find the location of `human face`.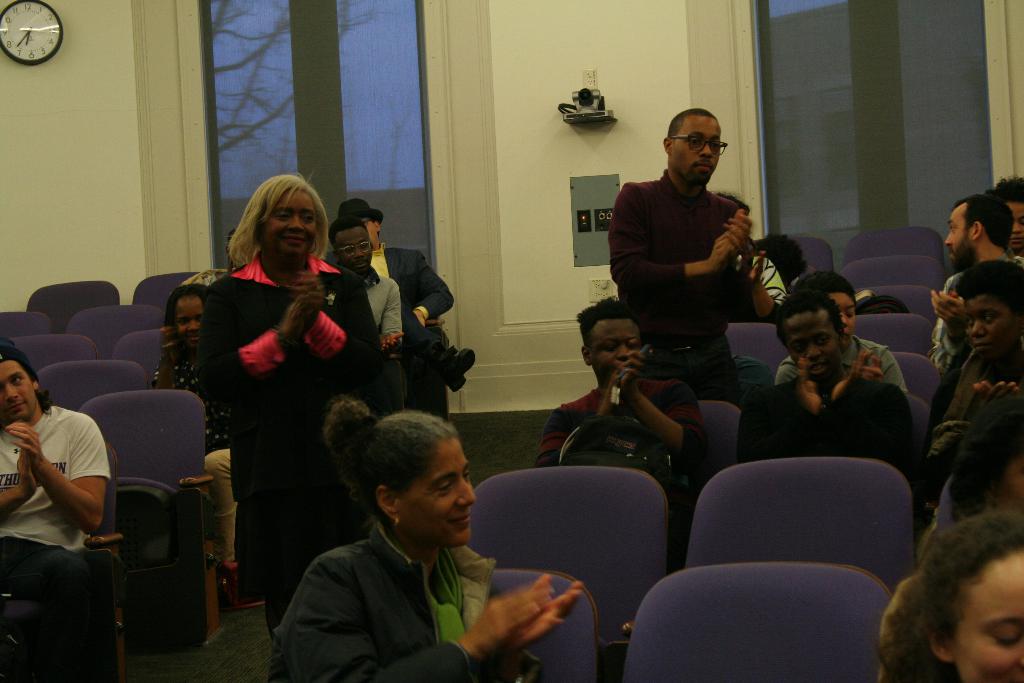
Location: {"left": 950, "top": 550, "right": 1021, "bottom": 678}.
